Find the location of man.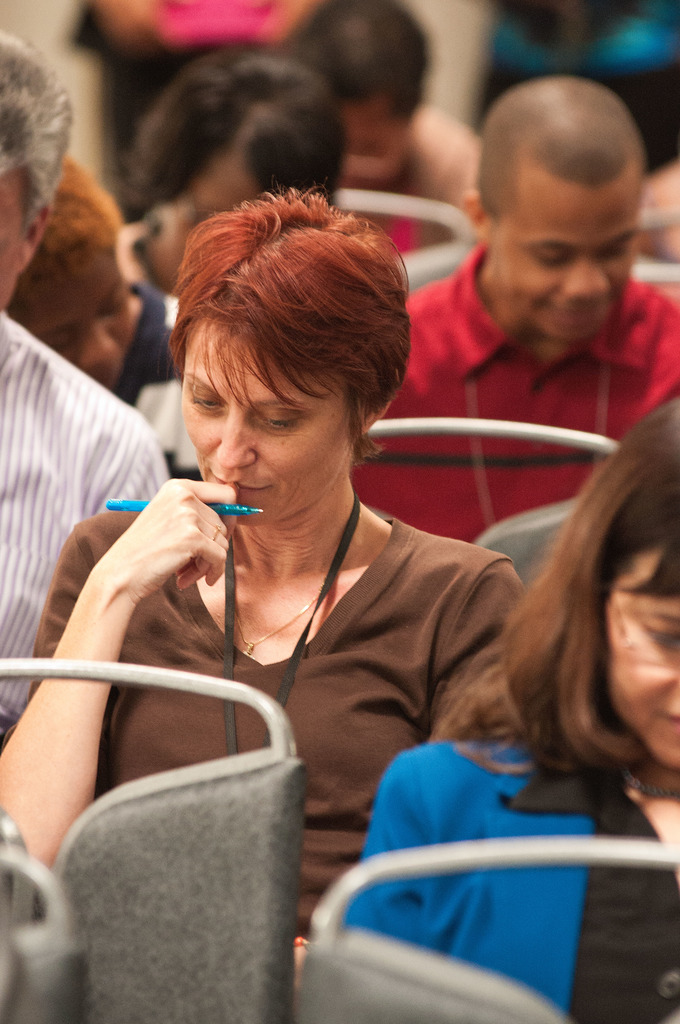
Location: crop(344, 66, 679, 550).
